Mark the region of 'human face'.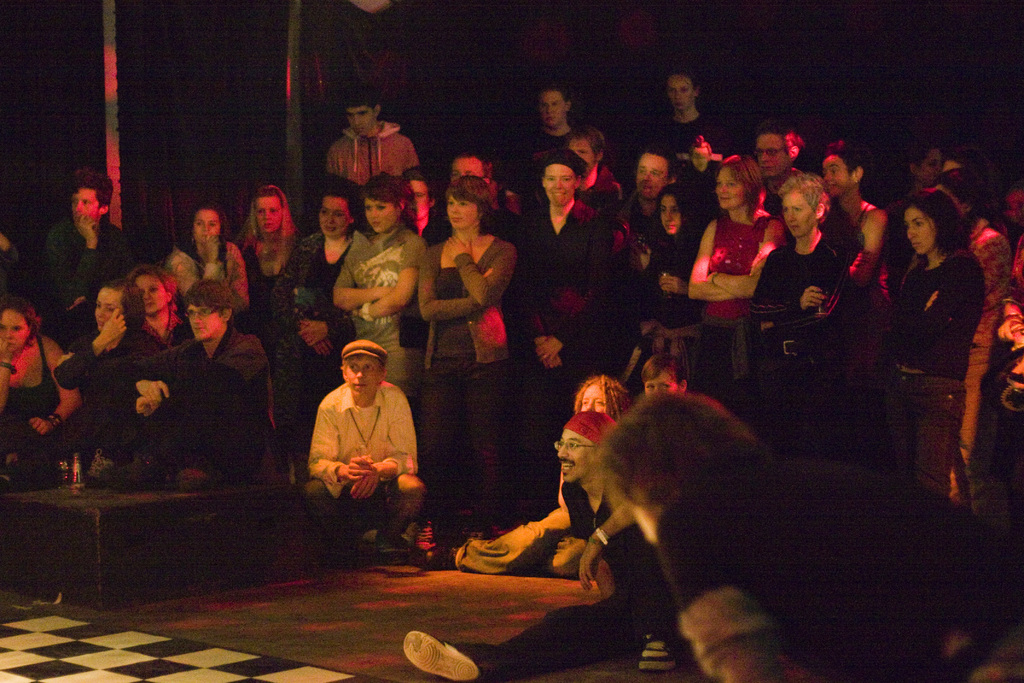
Region: <bbox>543, 166, 575, 205</bbox>.
